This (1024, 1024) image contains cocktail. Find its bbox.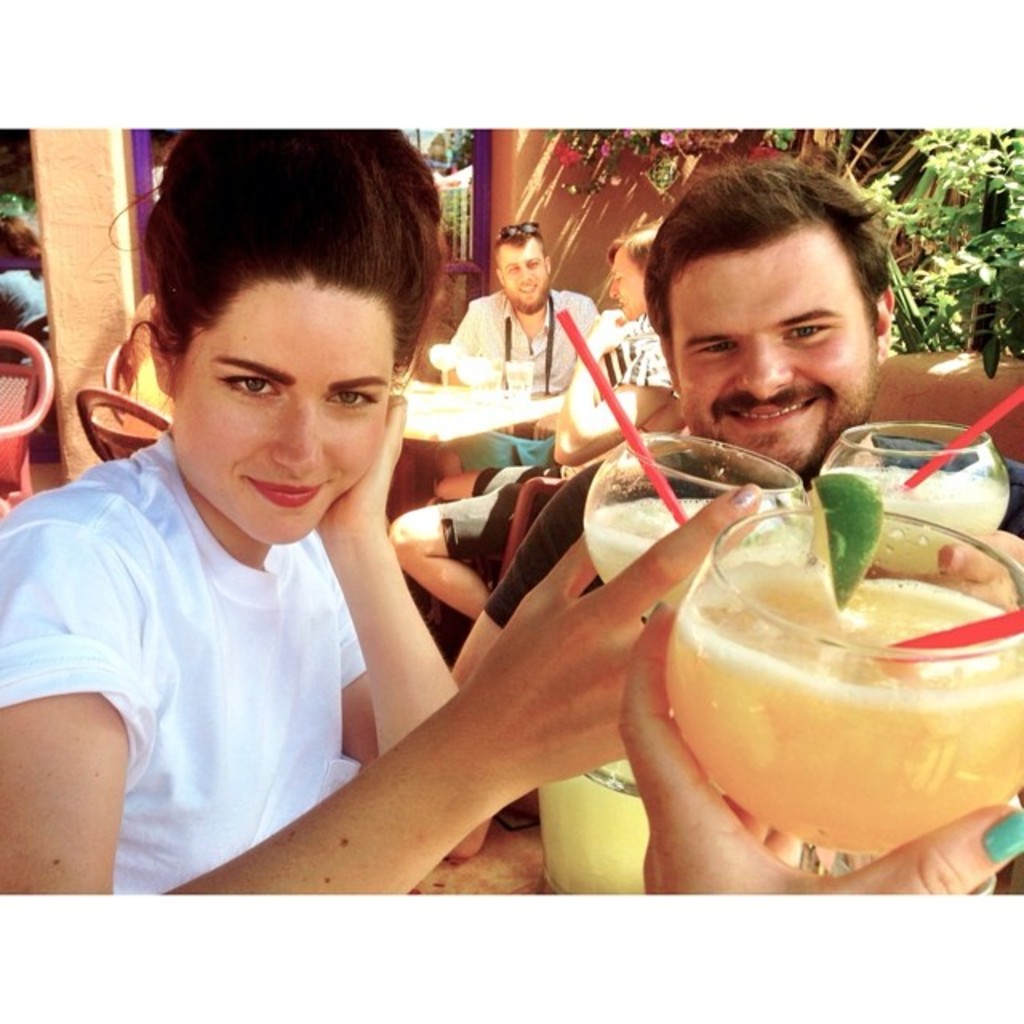
x1=664 y1=467 x2=1022 y2=877.
